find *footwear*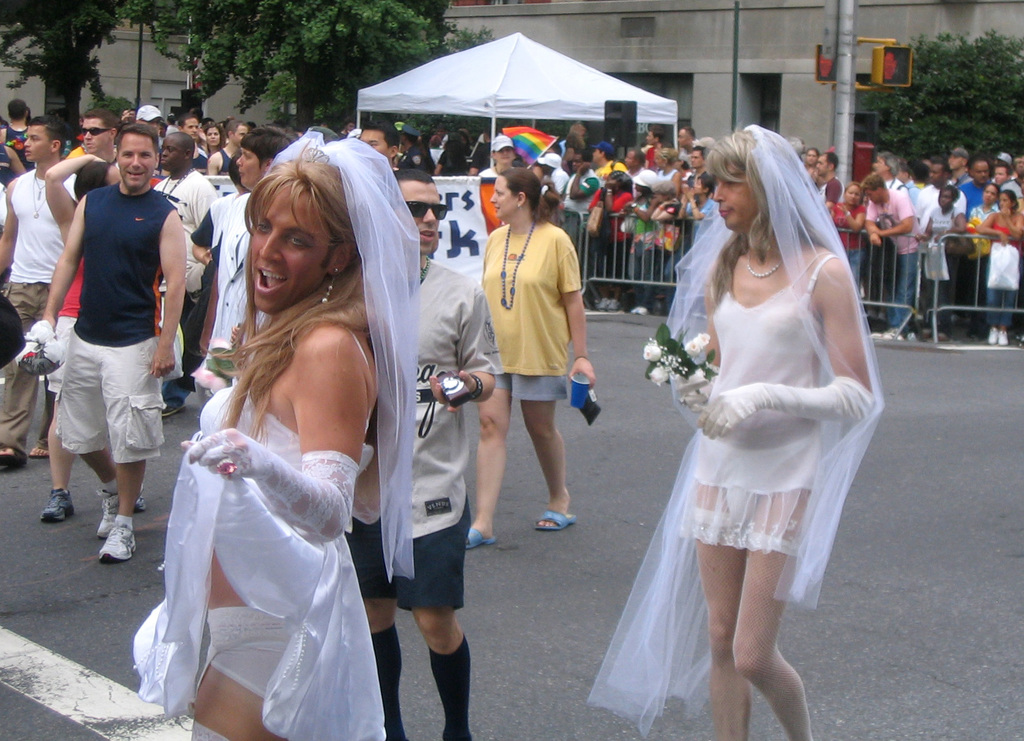
x1=29 y1=445 x2=50 y2=457
